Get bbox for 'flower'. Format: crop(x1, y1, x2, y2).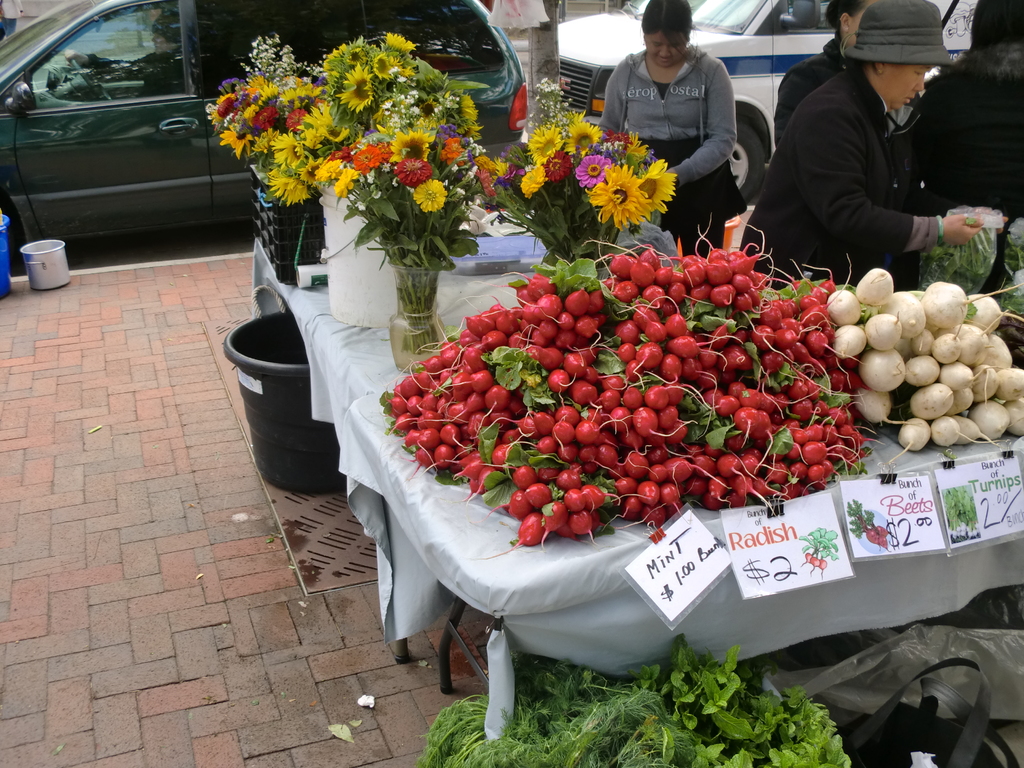
crop(270, 133, 308, 173).
